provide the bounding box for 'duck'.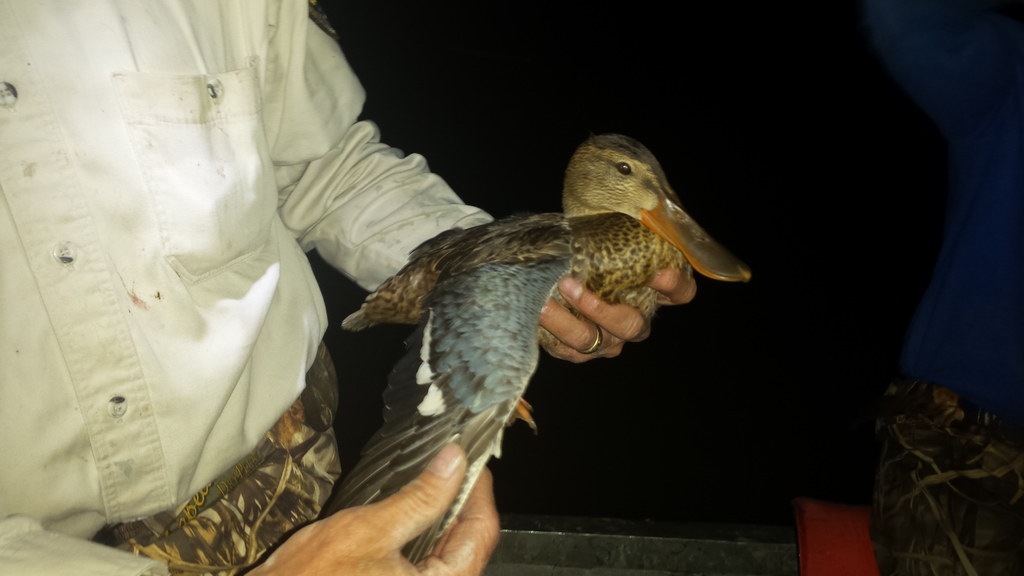
rect(284, 130, 733, 521).
